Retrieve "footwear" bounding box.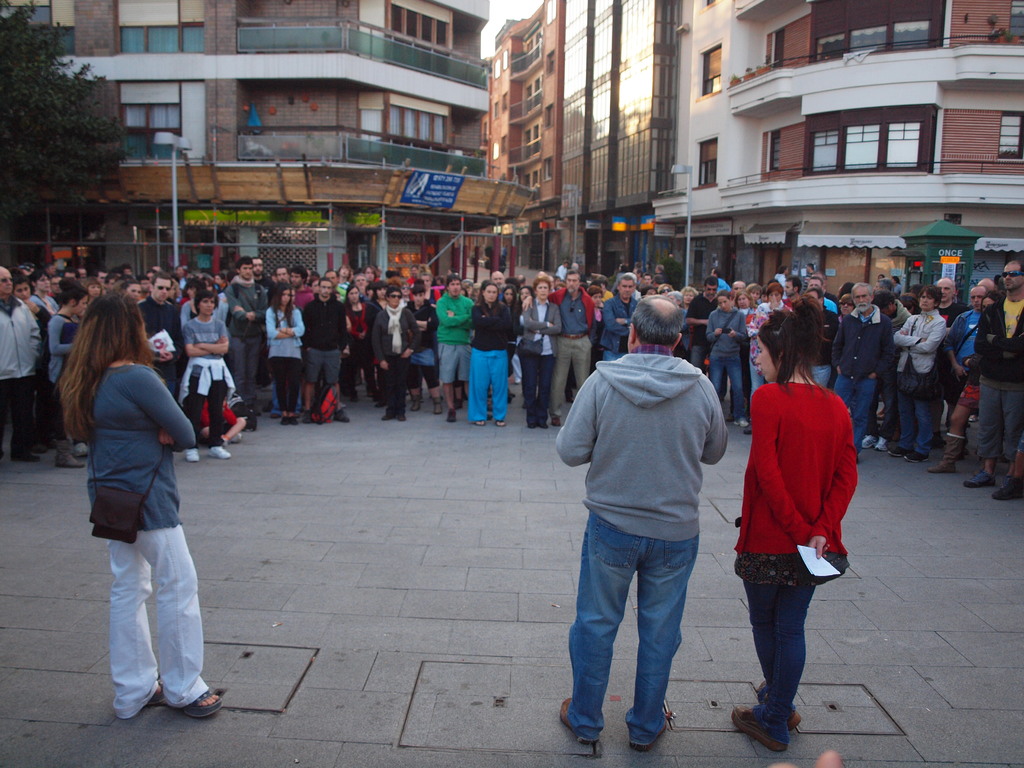
Bounding box: left=411, top=394, right=417, bottom=413.
